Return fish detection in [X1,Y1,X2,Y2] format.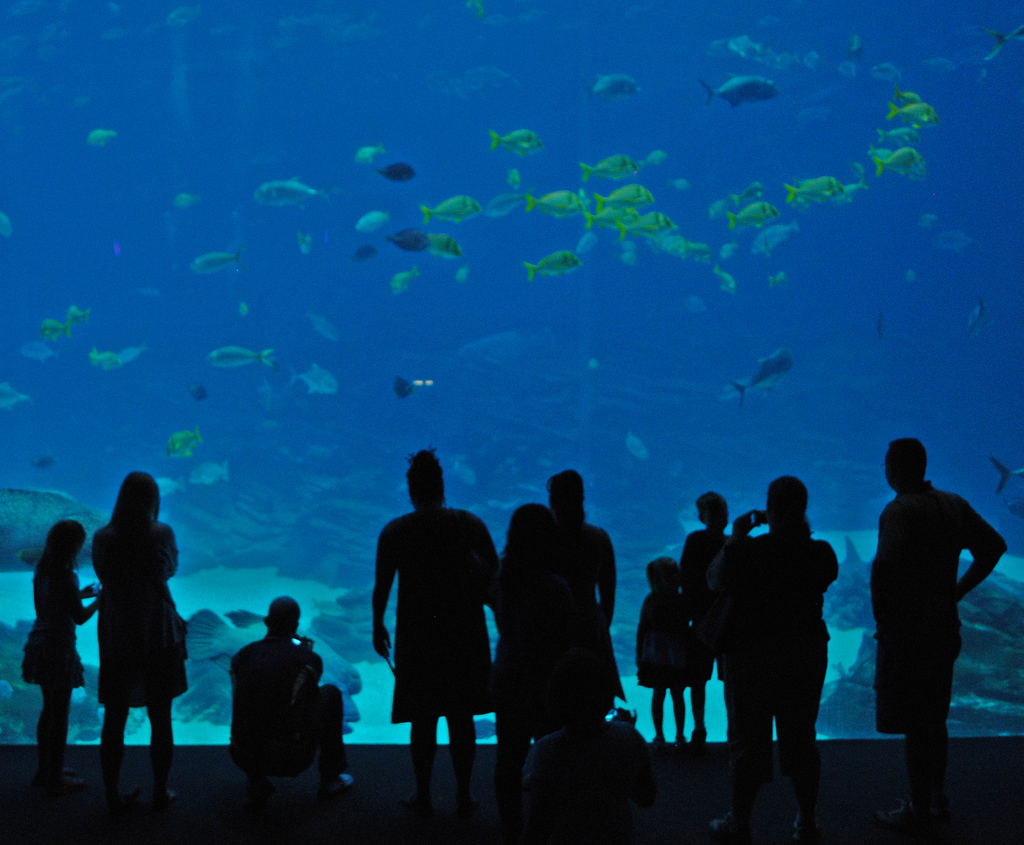
[730,345,791,404].
